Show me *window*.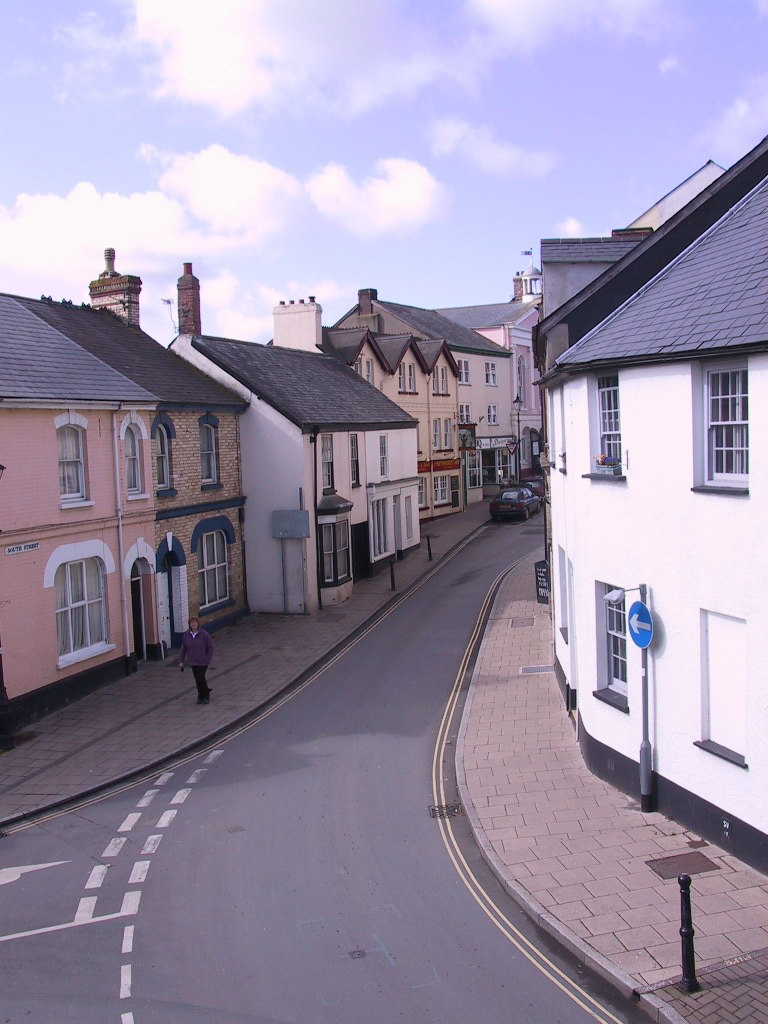
*window* is here: box=[117, 423, 151, 495].
